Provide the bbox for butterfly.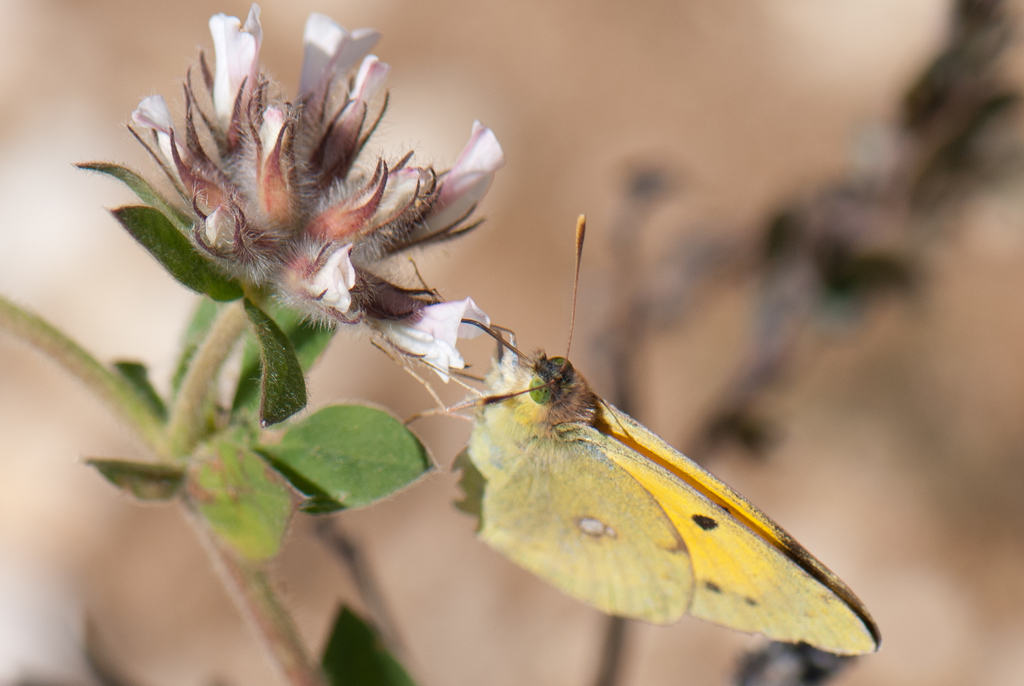
x1=419 y1=227 x2=836 y2=685.
